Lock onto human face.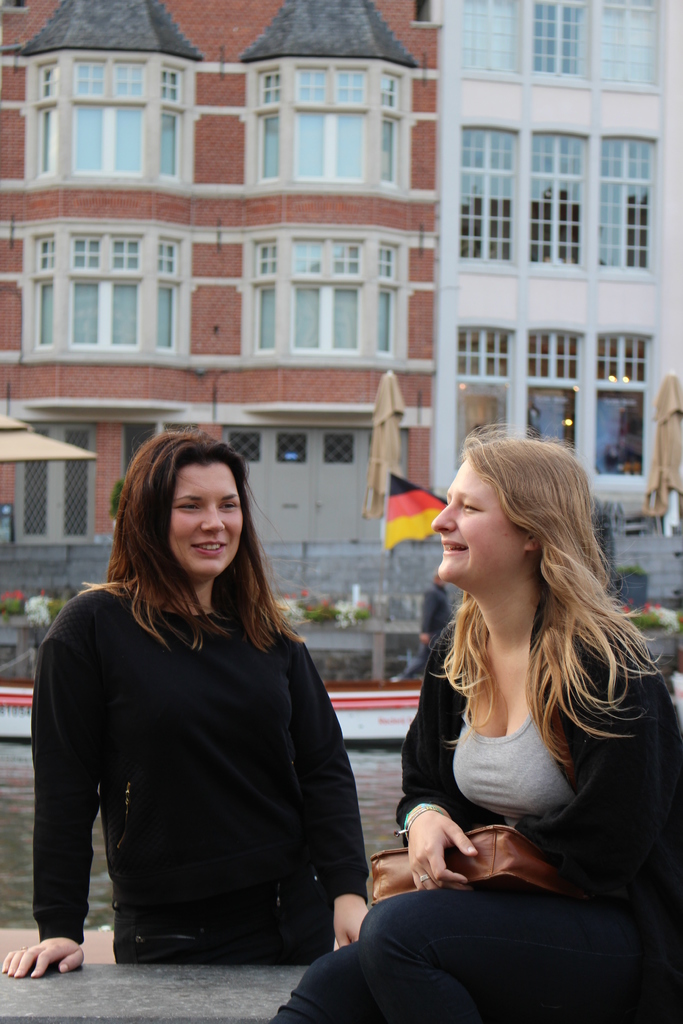
Locked: (425, 452, 527, 580).
